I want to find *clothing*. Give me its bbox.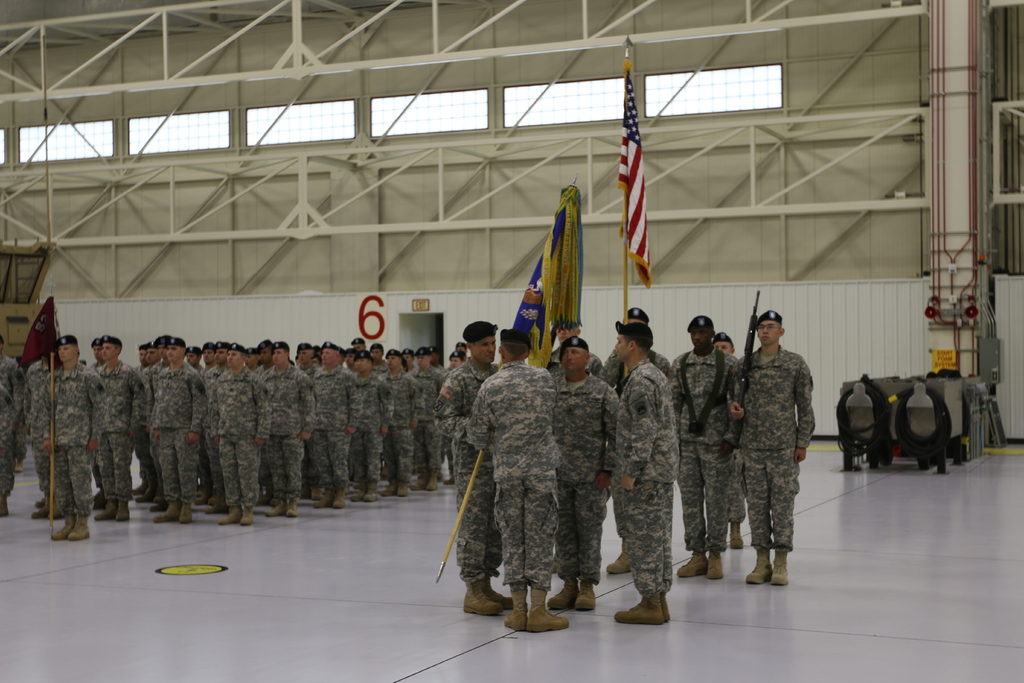
212/366/270/508.
